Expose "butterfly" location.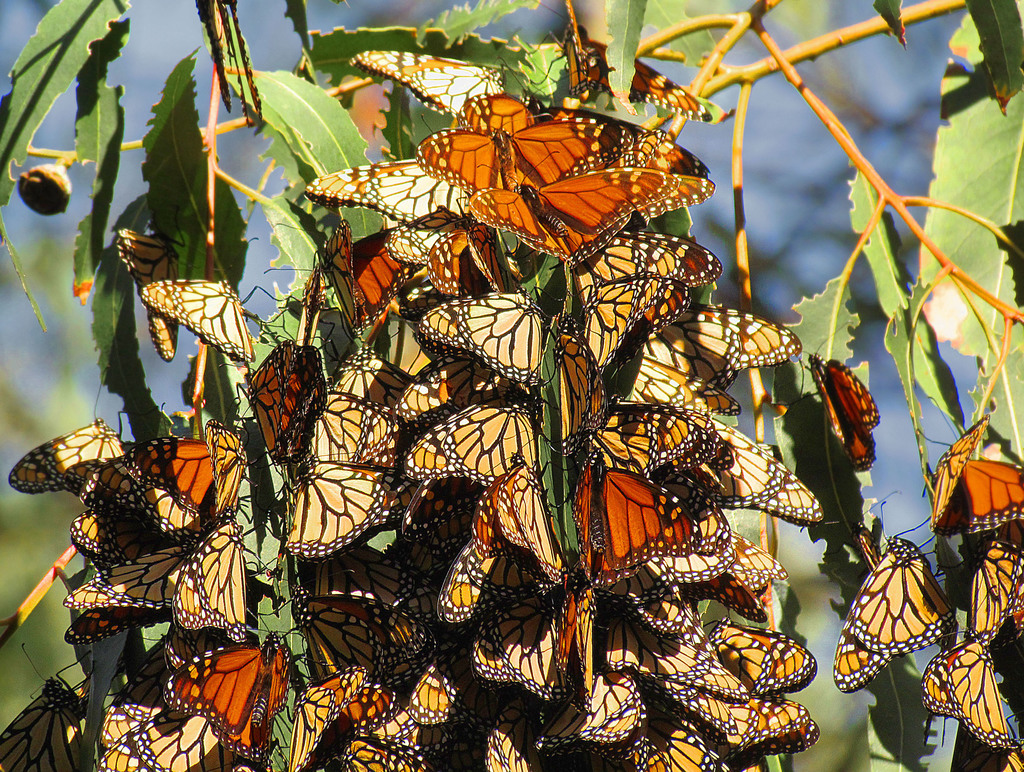
Exposed at box(573, 449, 699, 593).
